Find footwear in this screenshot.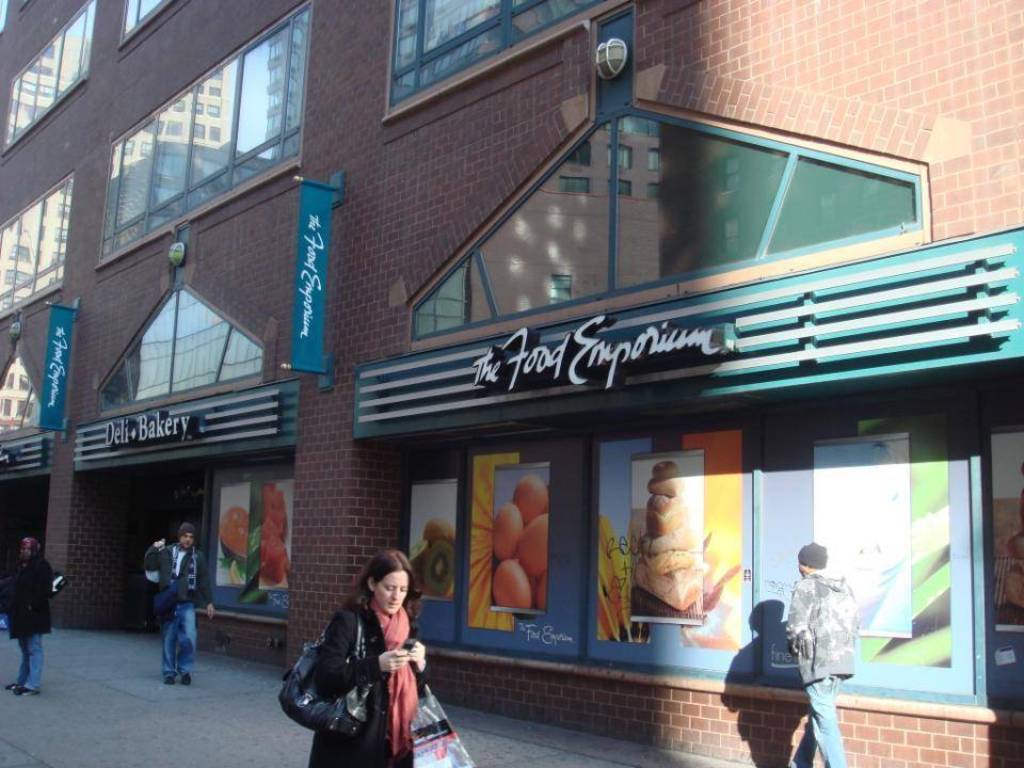
The bounding box for footwear is detection(15, 688, 42, 697).
